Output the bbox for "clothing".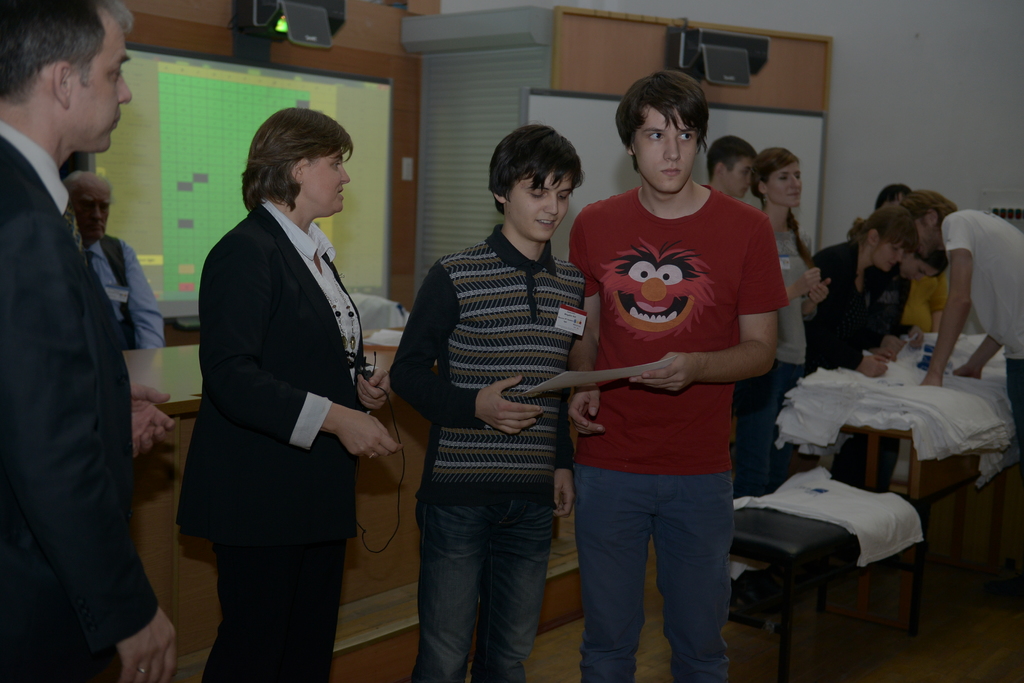
l=384, t=227, r=598, b=679.
